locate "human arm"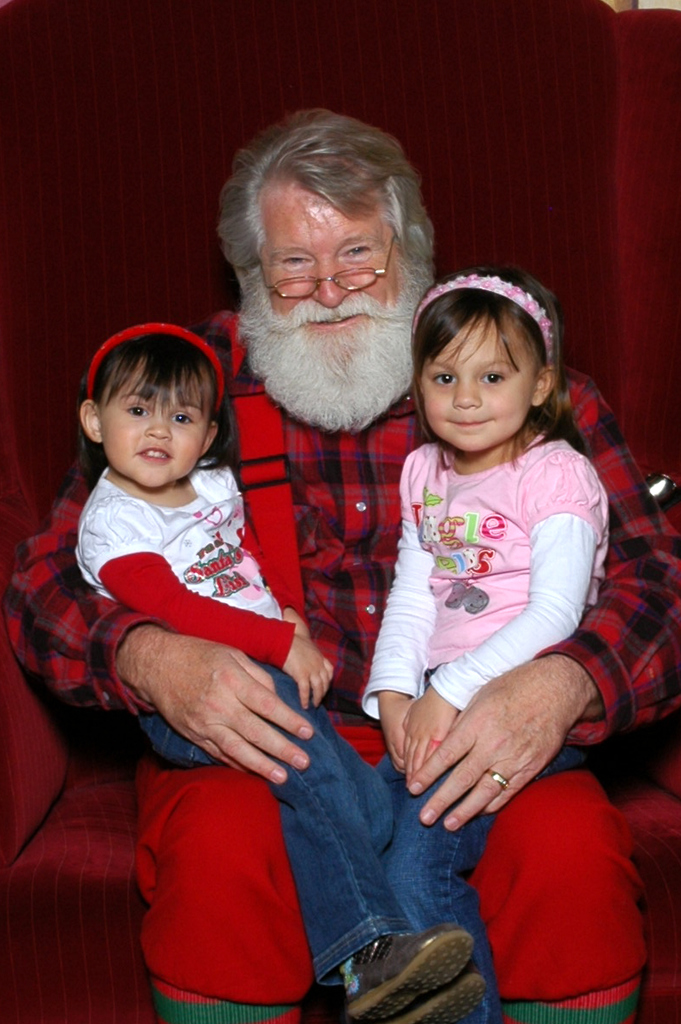
[270,588,310,639]
